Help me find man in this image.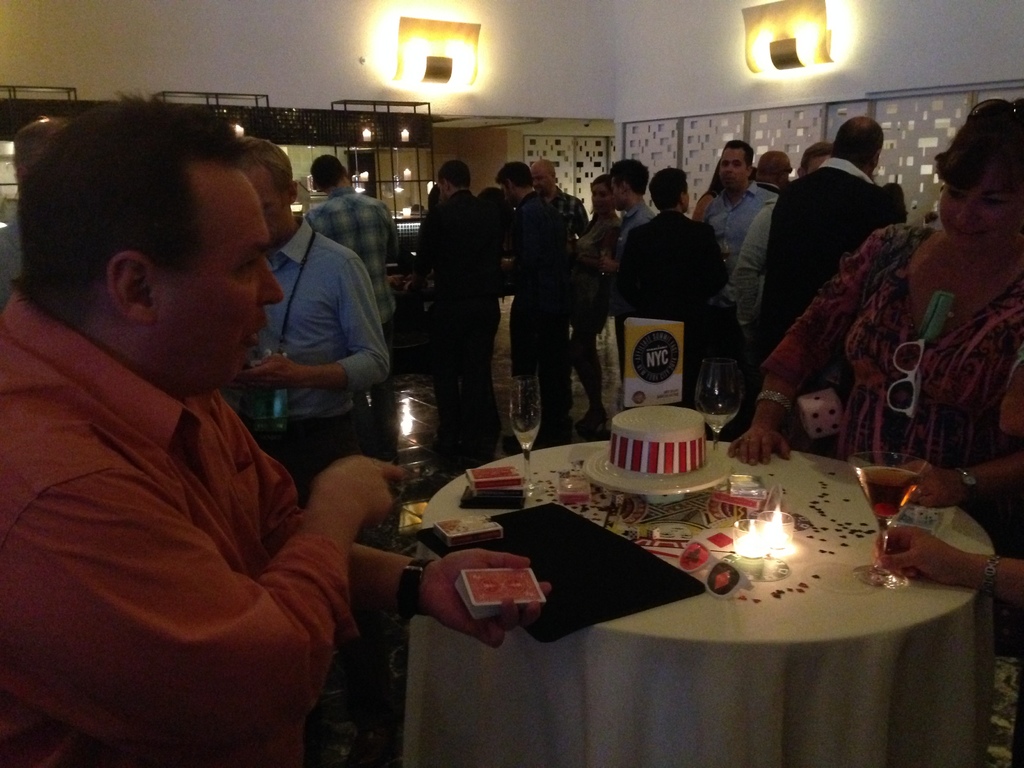
Found it: rect(761, 125, 909, 360).
